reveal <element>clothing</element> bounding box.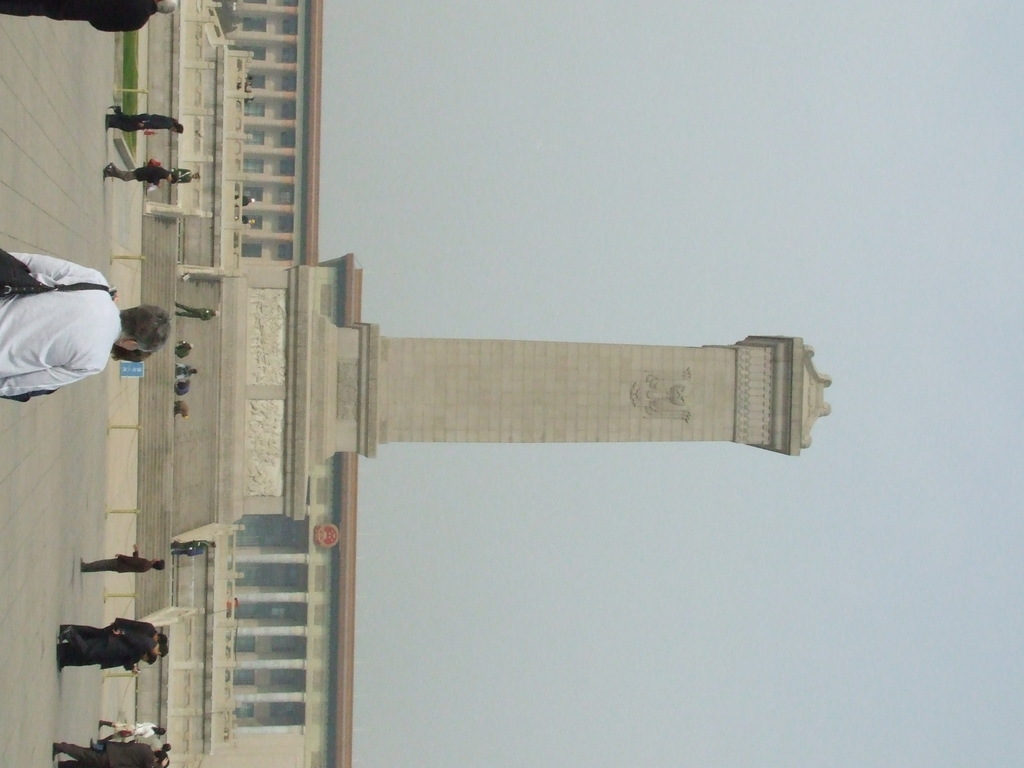
Revealed: [left=66, top=628, right=148, bottom=670].
